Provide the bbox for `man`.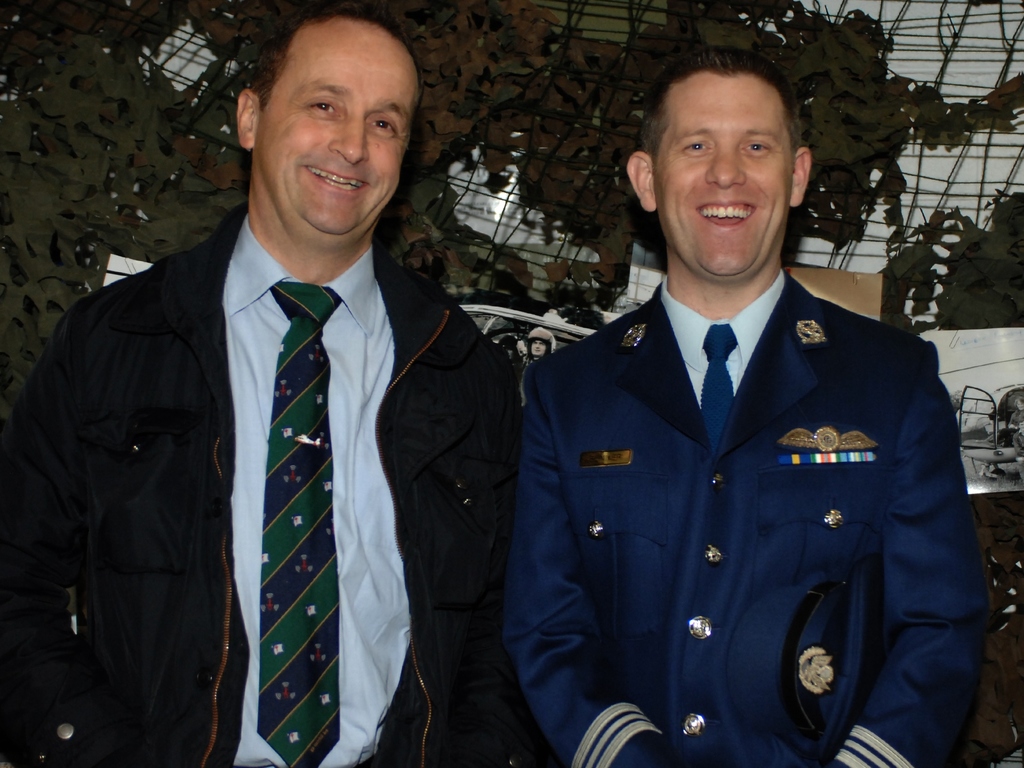
bbox(501, 38, 987, 767).
